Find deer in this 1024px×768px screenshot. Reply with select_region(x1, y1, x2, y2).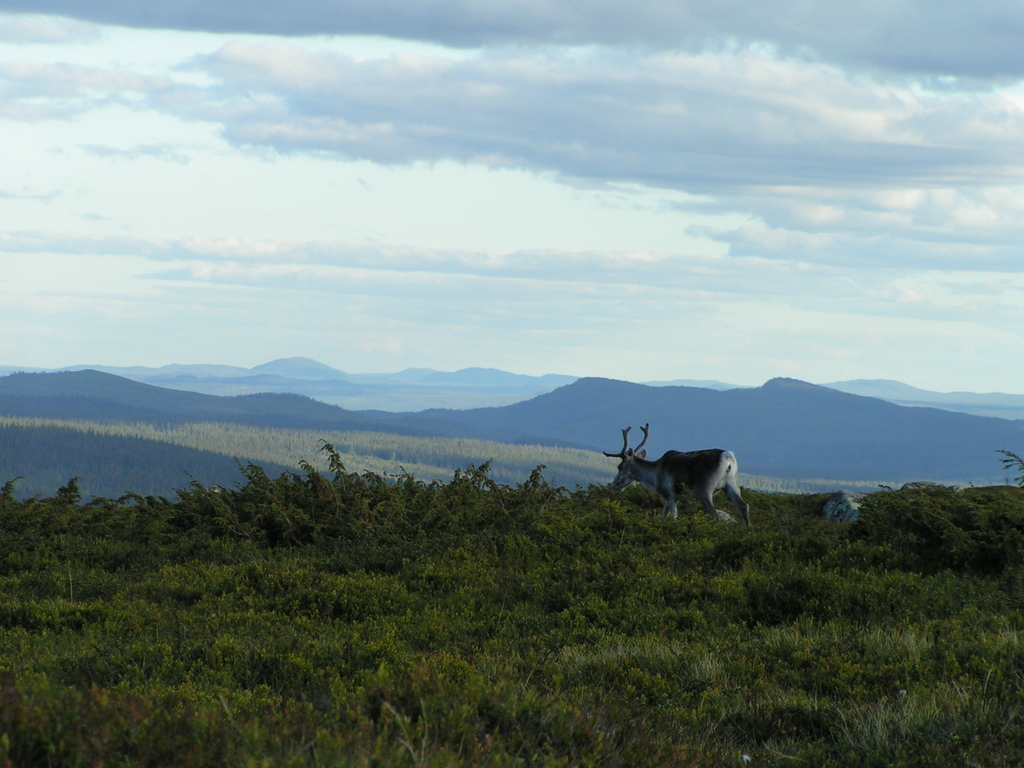
select_region(604, 422, 755, 527).
